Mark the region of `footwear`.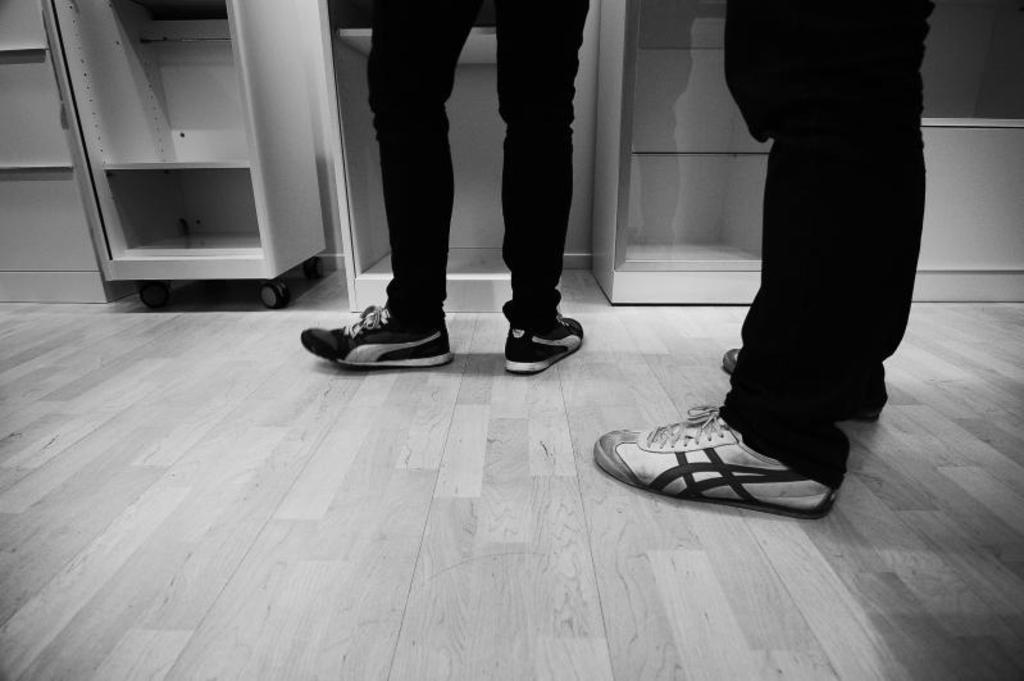
Region: (x1=504, y1=301, x2=583, y2=380).
